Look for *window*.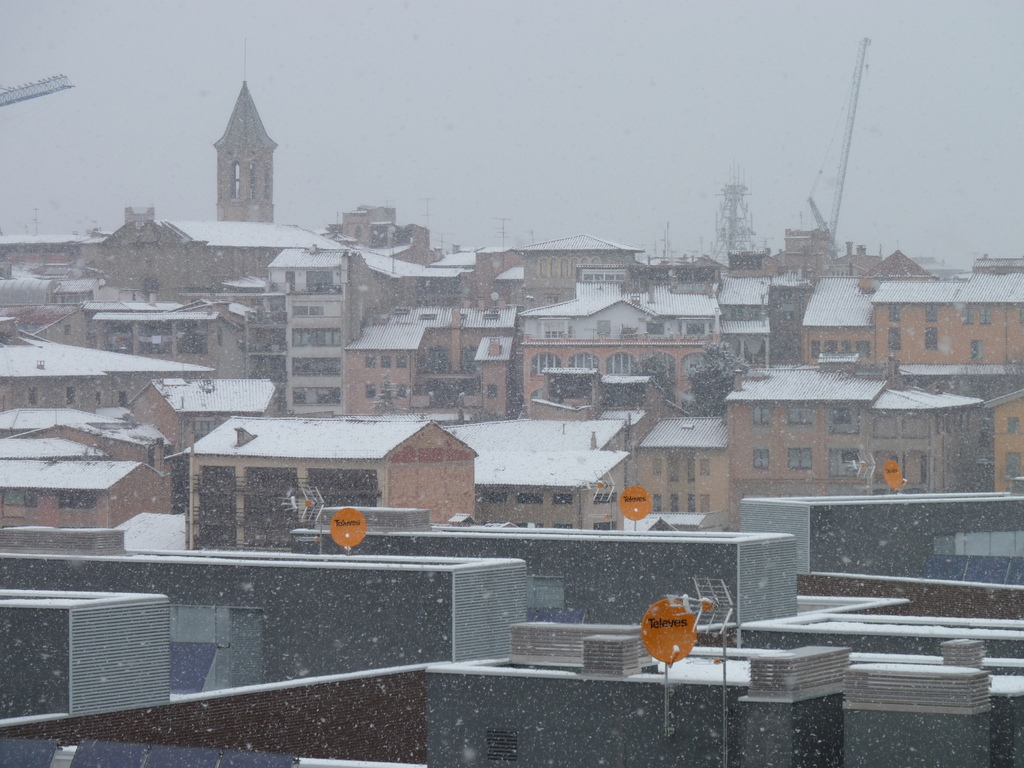
Found: box=[755, 450, 770, 468].
